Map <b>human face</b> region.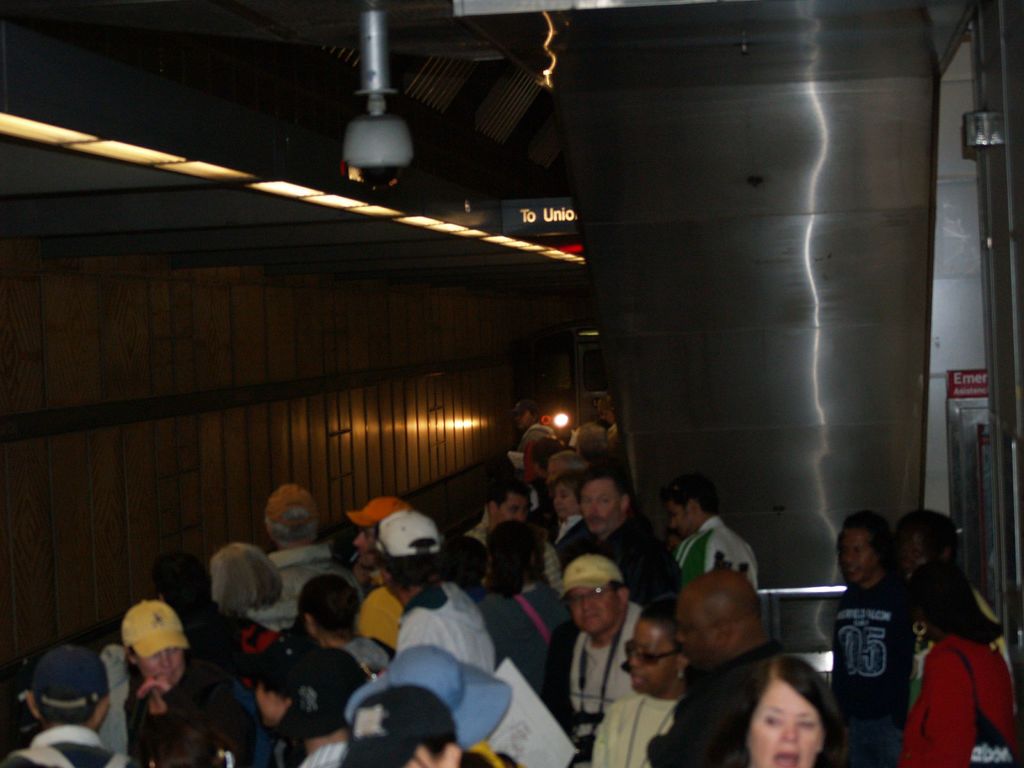
Mapped to region(840, 522, 877, 580).
